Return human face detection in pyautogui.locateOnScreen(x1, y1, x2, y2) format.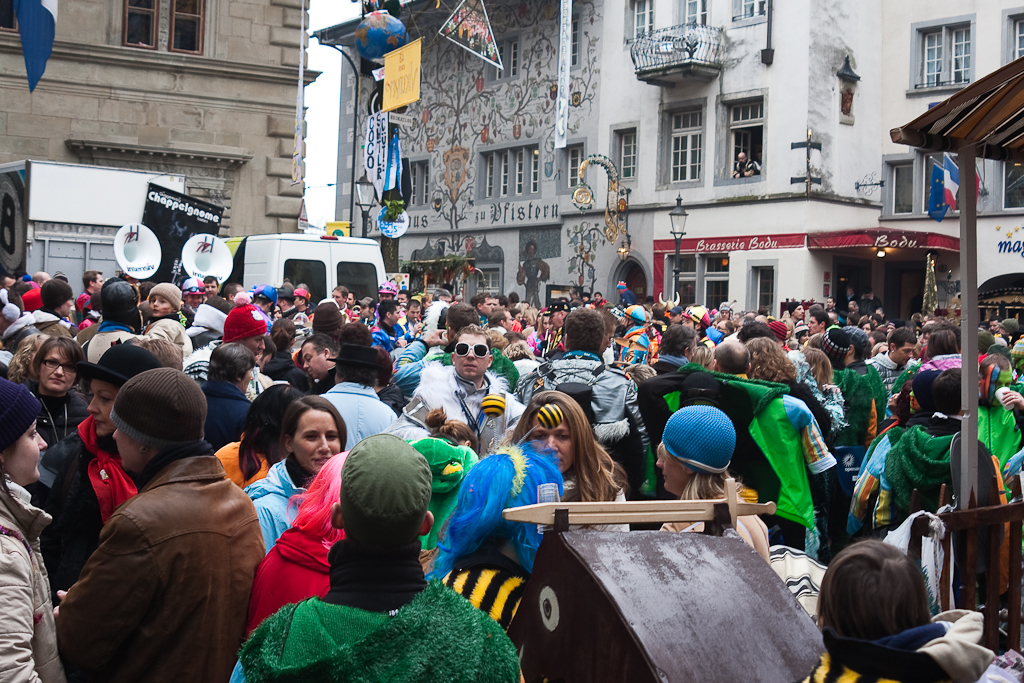
pyautogui.locateOnScreen(39, 345, 77, 393).
